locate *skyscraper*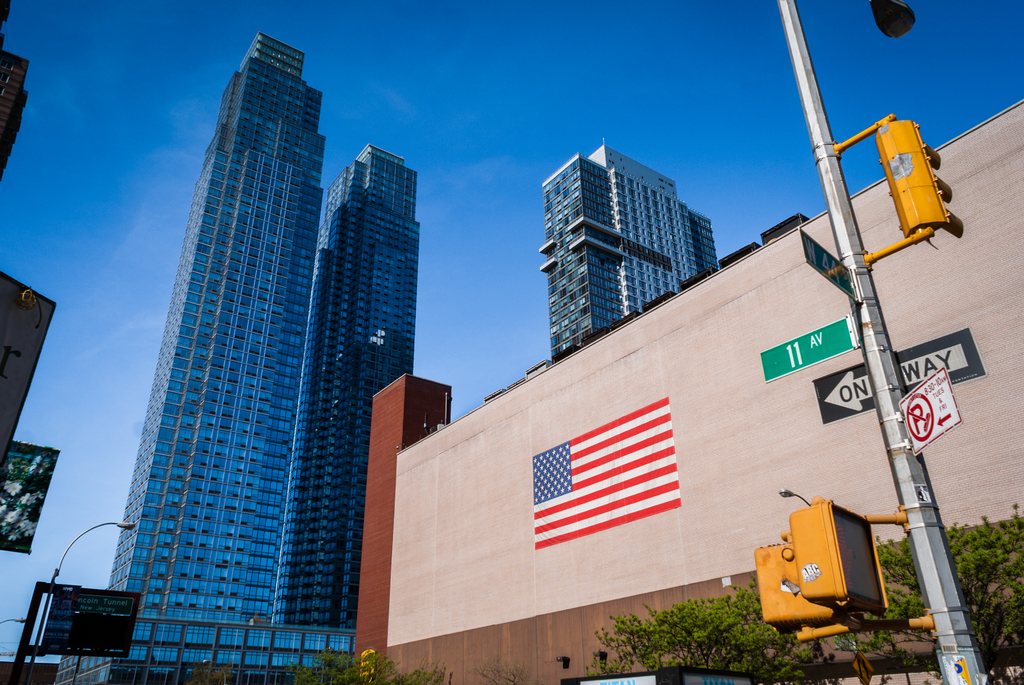
[left=85, top=33, right=334, bottom=670]
